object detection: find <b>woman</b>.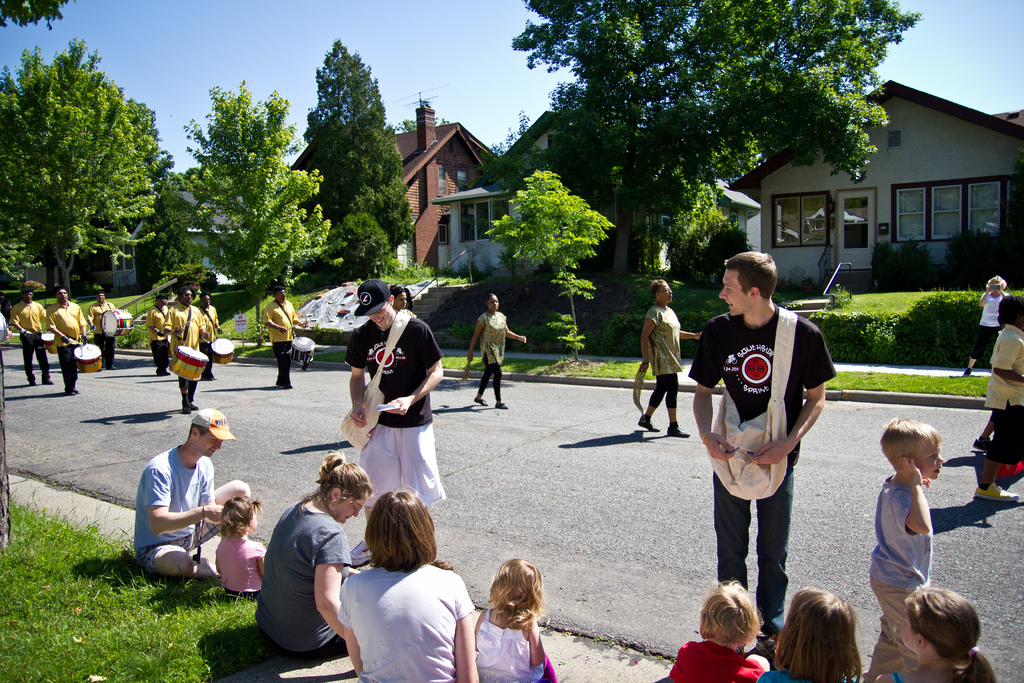
<region>972, 294, 1023, 499</region>.
